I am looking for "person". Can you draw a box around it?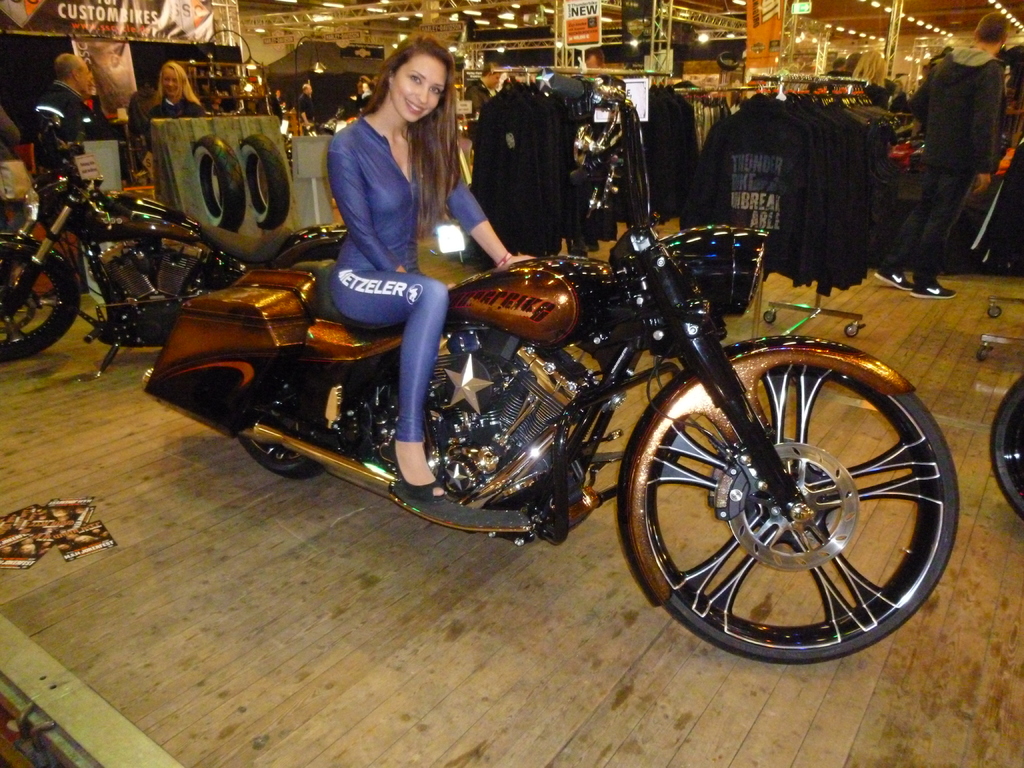
Sure, the bounding box is (323,27,535,500).
